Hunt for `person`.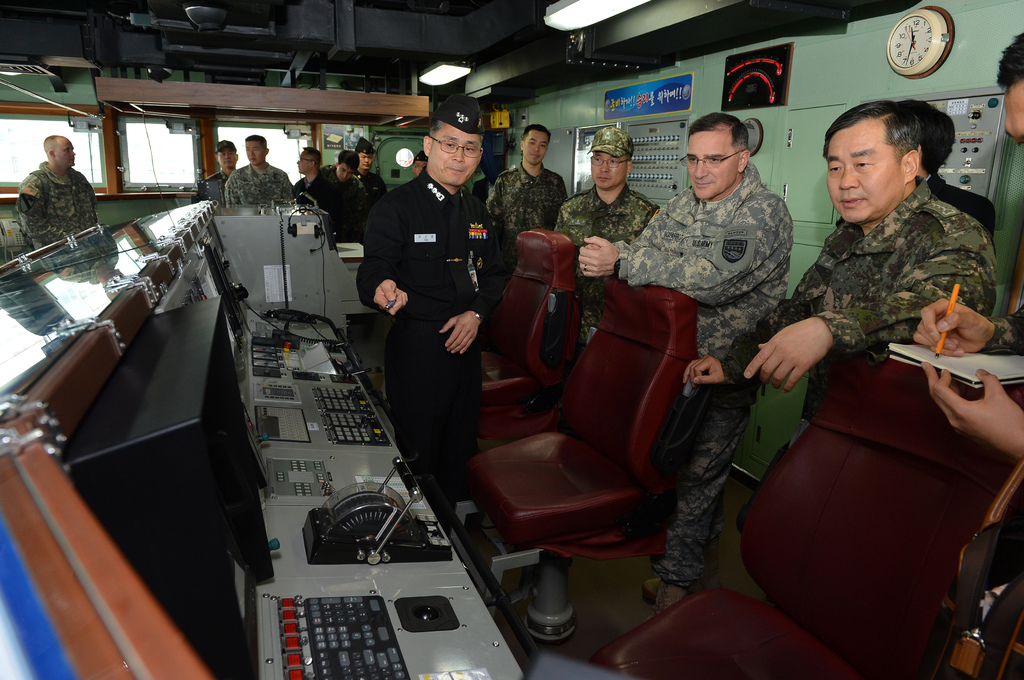
Hunted down at crop(350, 137, 387, 207).
